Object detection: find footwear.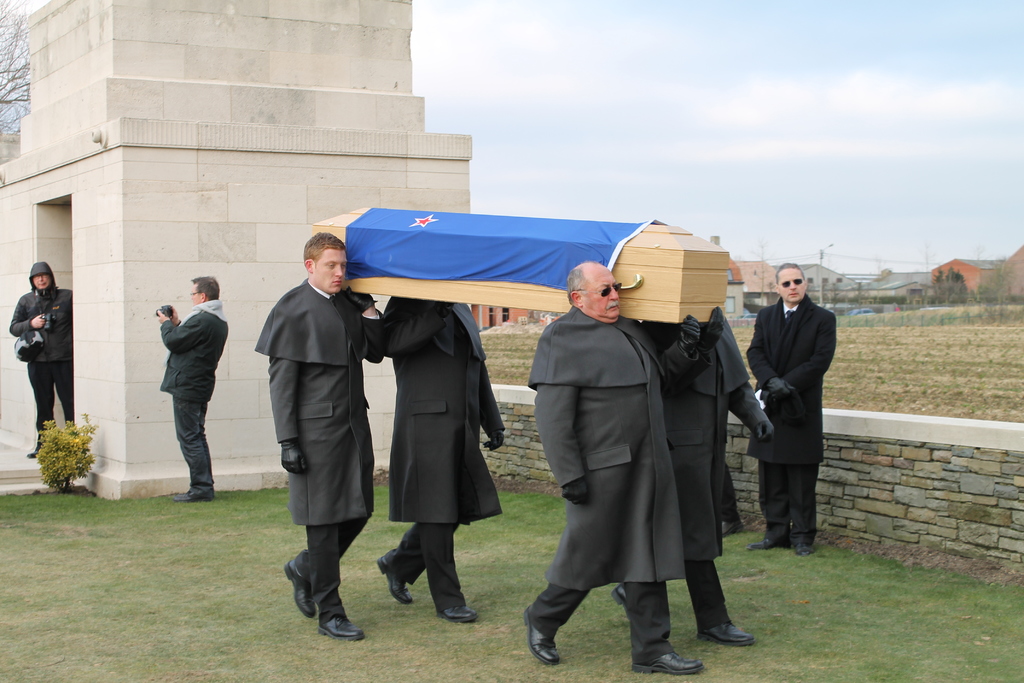
[x1=604, y1=584, x2=632, y2=609].
